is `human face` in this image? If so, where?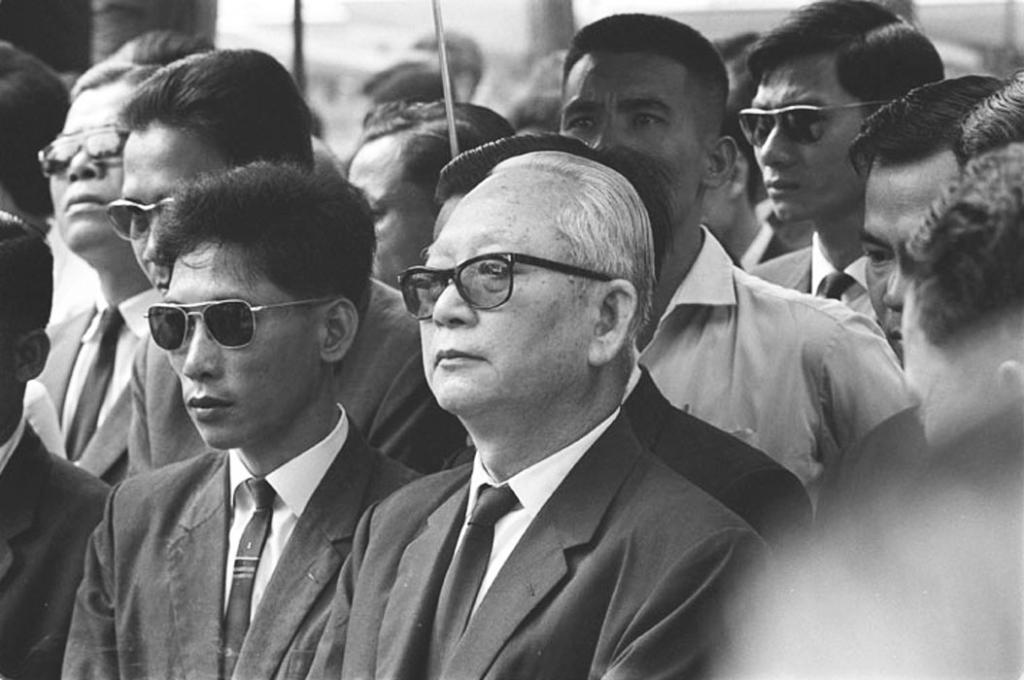
Yes, at bbox(43, 90, 122, 238).
